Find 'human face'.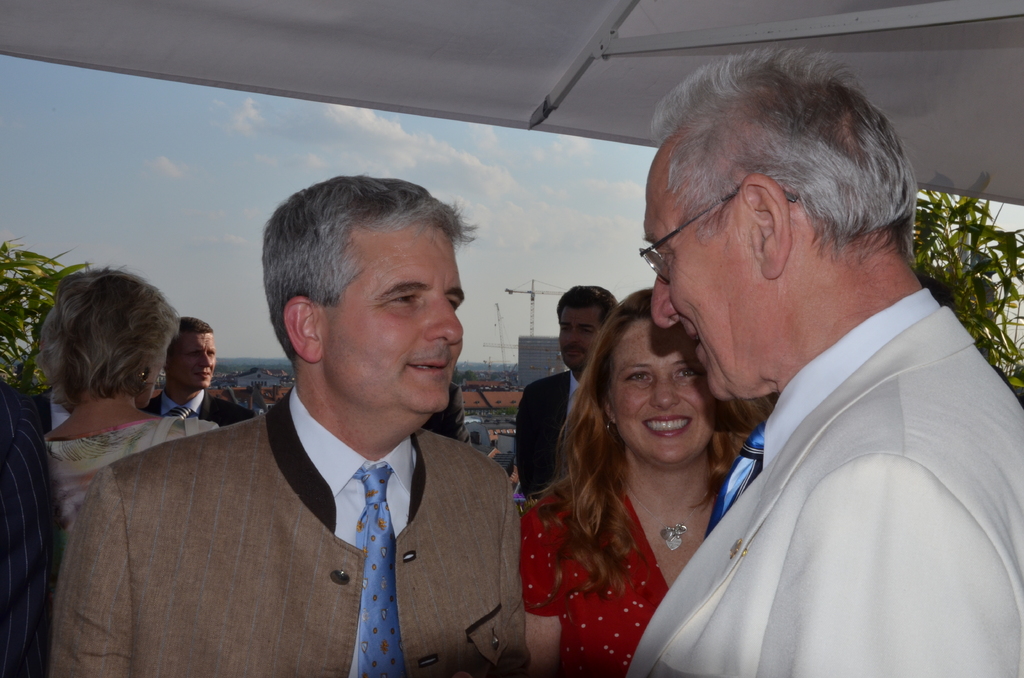
<box>313,226,473,423</box>.
